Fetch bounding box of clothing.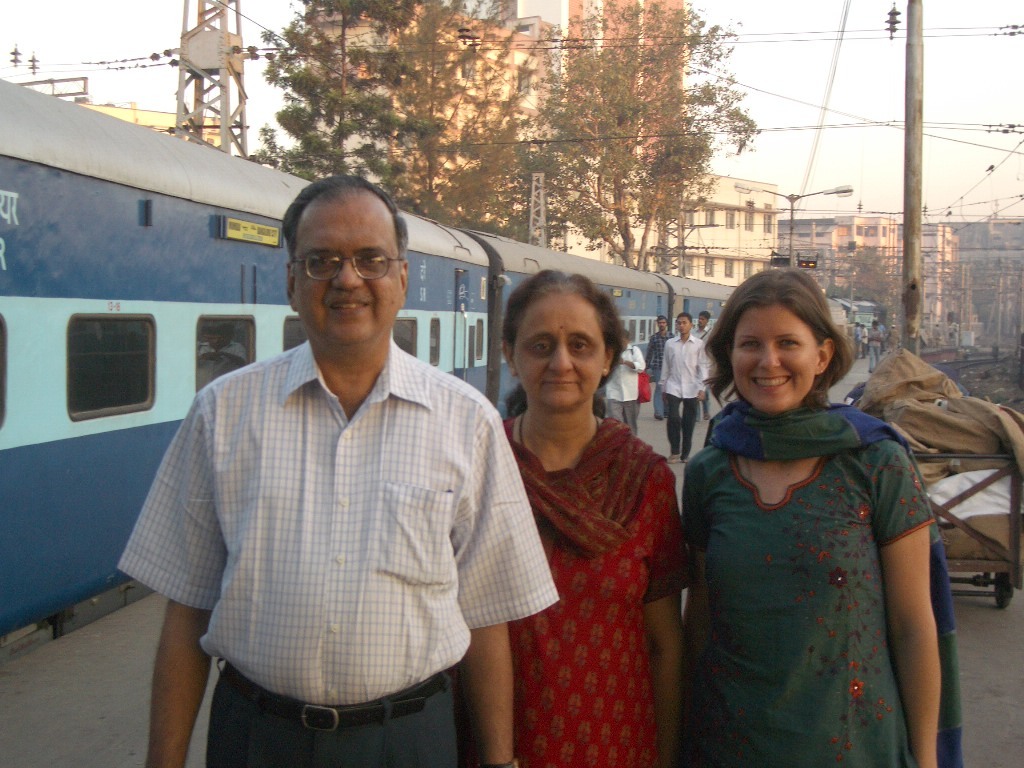
Bbox: Rect(675, 404, 975, 767).
